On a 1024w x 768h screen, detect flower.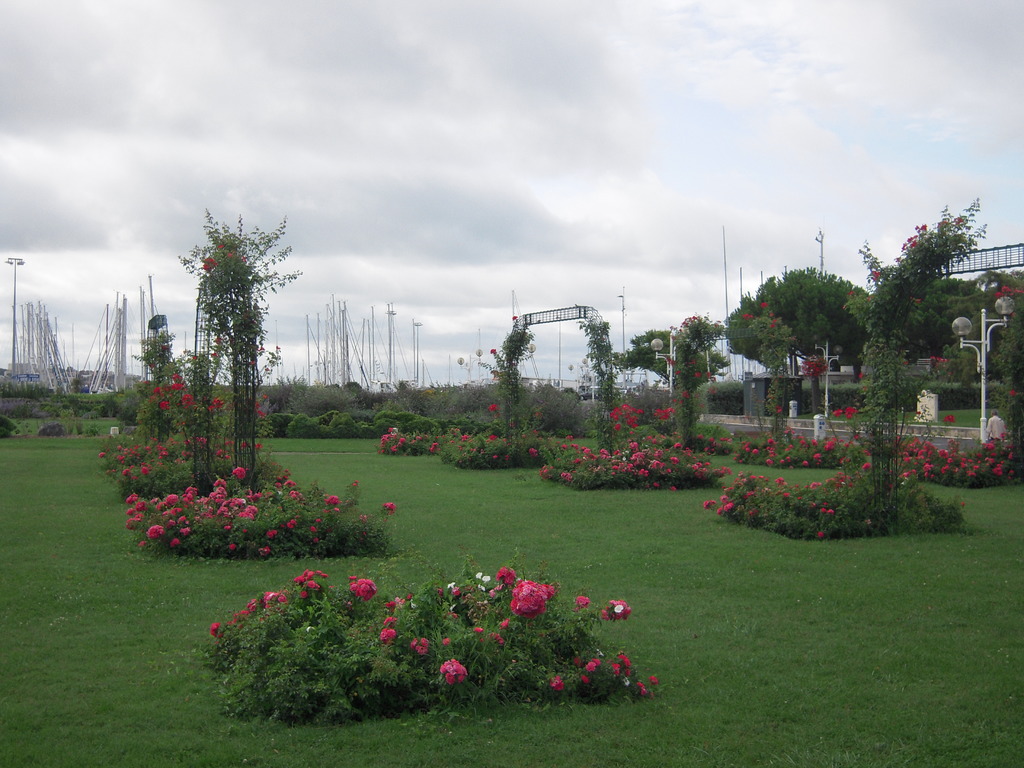
Rect(248, 400, 292, 424).
